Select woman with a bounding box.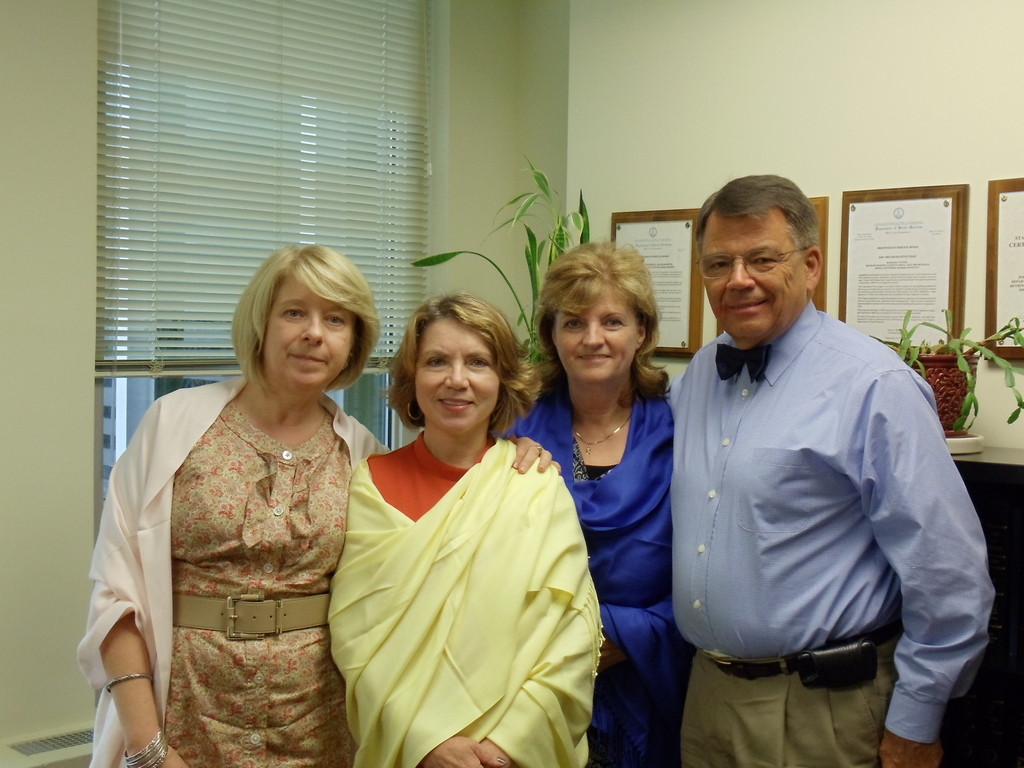
crop(335, 291, 588, 763).
